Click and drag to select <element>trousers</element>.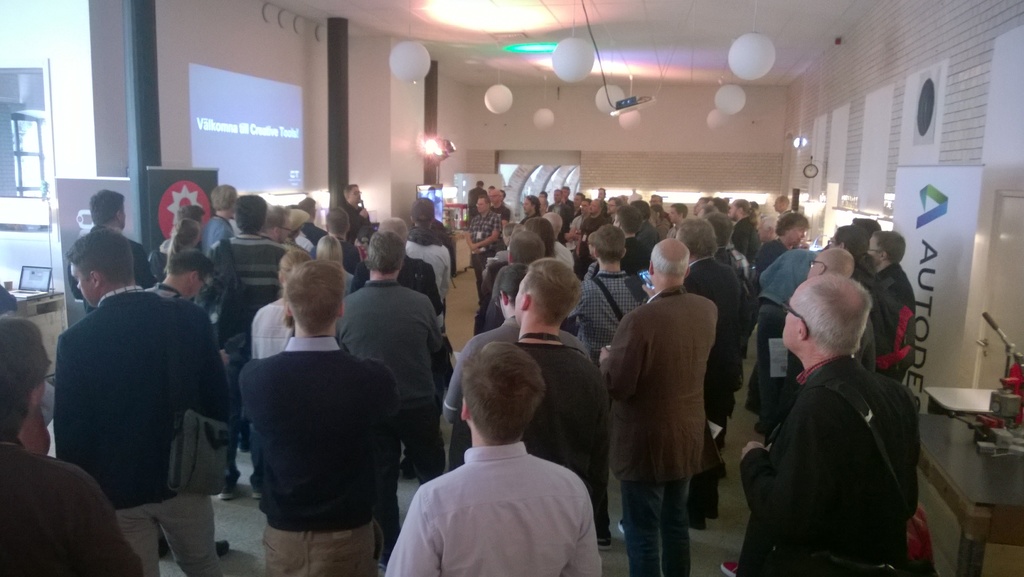
Selection: {"left": 620, "top": 480, "right": 691, "bottom": 576}.
